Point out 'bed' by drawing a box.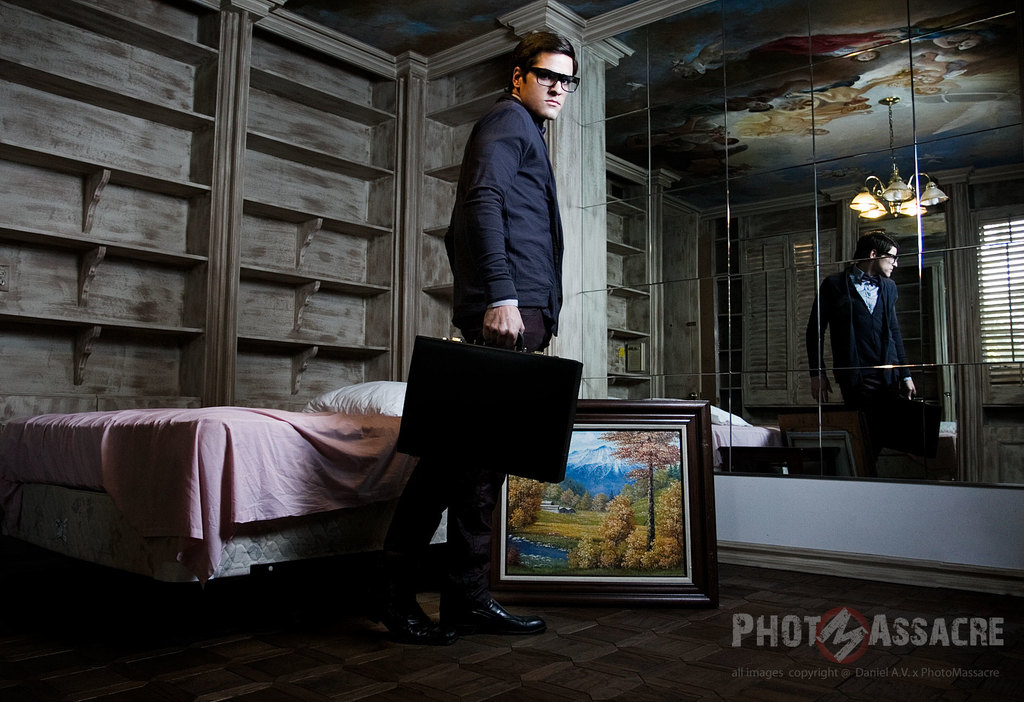
rect(0, 344, 506, 632).
